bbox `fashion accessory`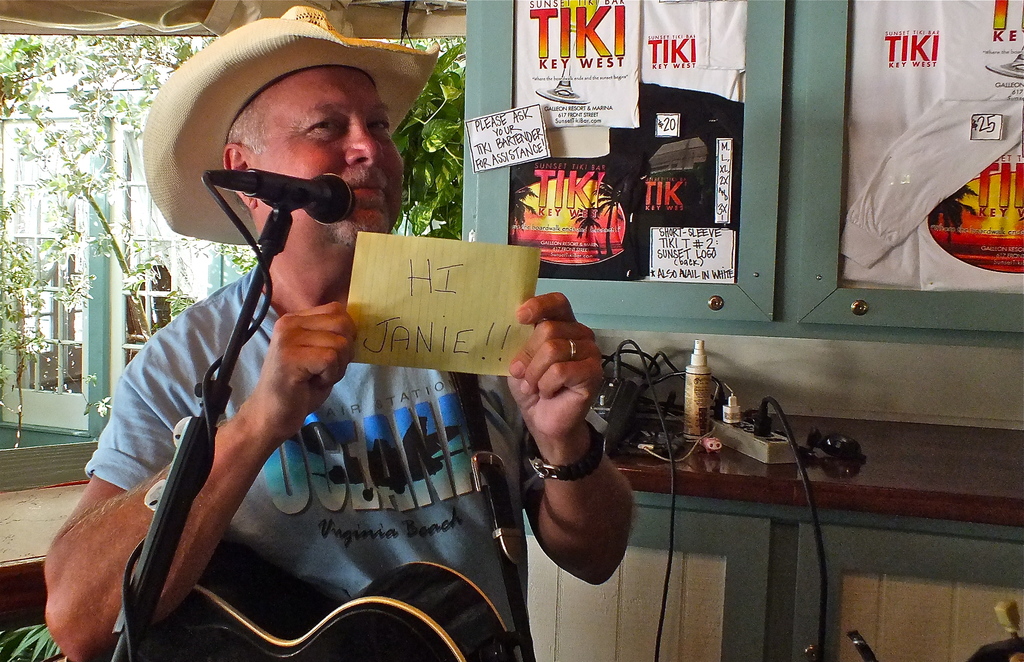
(left=520, top=418, right=607, bottom=479)
